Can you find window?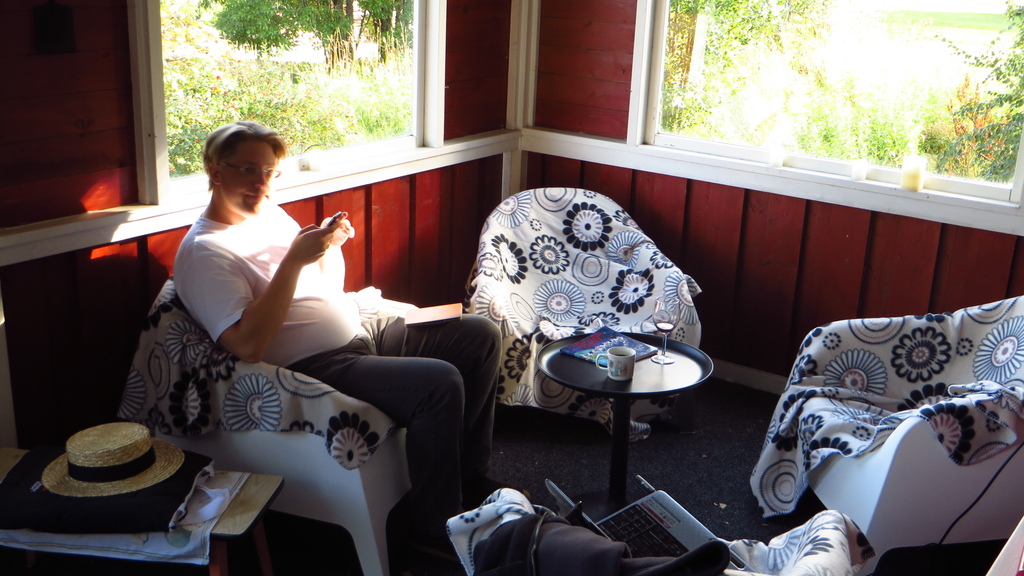
Yes, bounding box: [left=134, top=0, right=448, bottom=199].
